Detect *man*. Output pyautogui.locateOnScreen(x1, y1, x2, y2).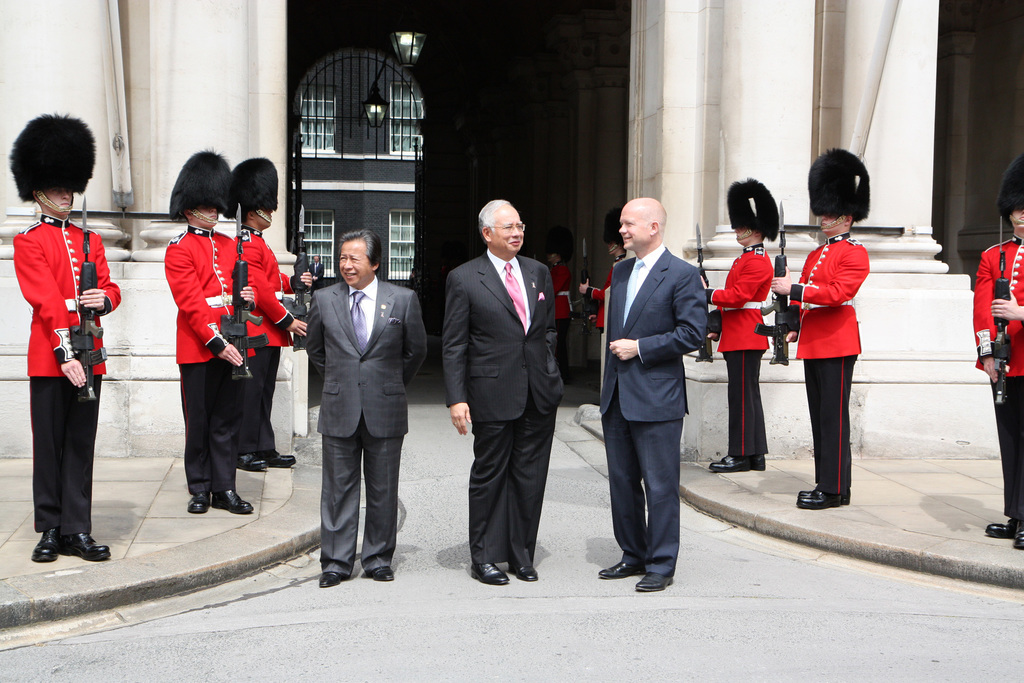
pyautogui.locateOnScreen(438, 194, 565, 584).
